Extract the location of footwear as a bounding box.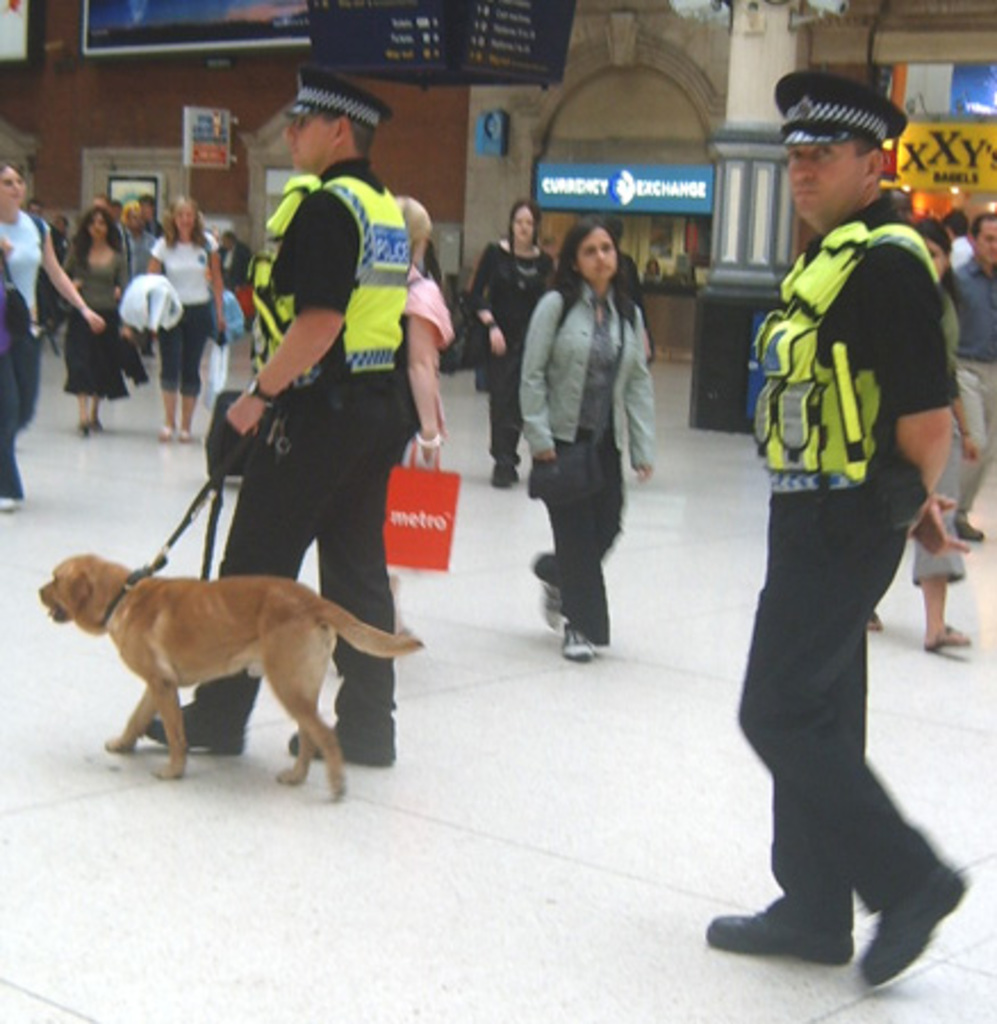
<region>858, 862, 963, 988</region>.
